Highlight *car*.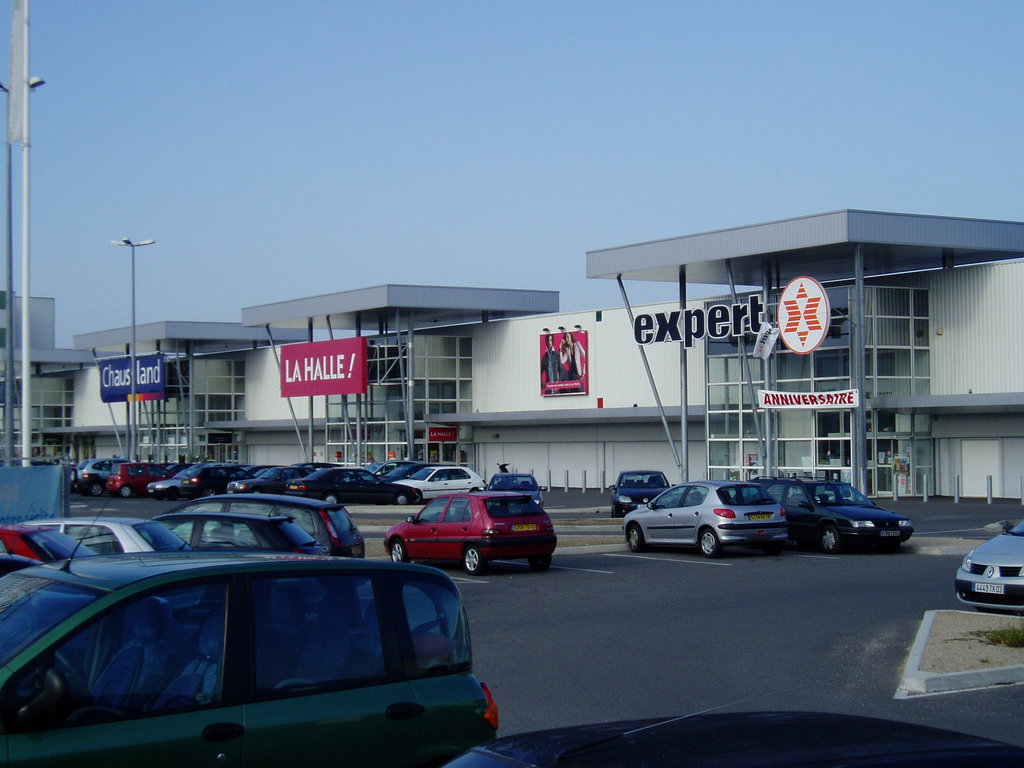
Highlighted region: (left=379, top=461, right=486, bottom=506).
